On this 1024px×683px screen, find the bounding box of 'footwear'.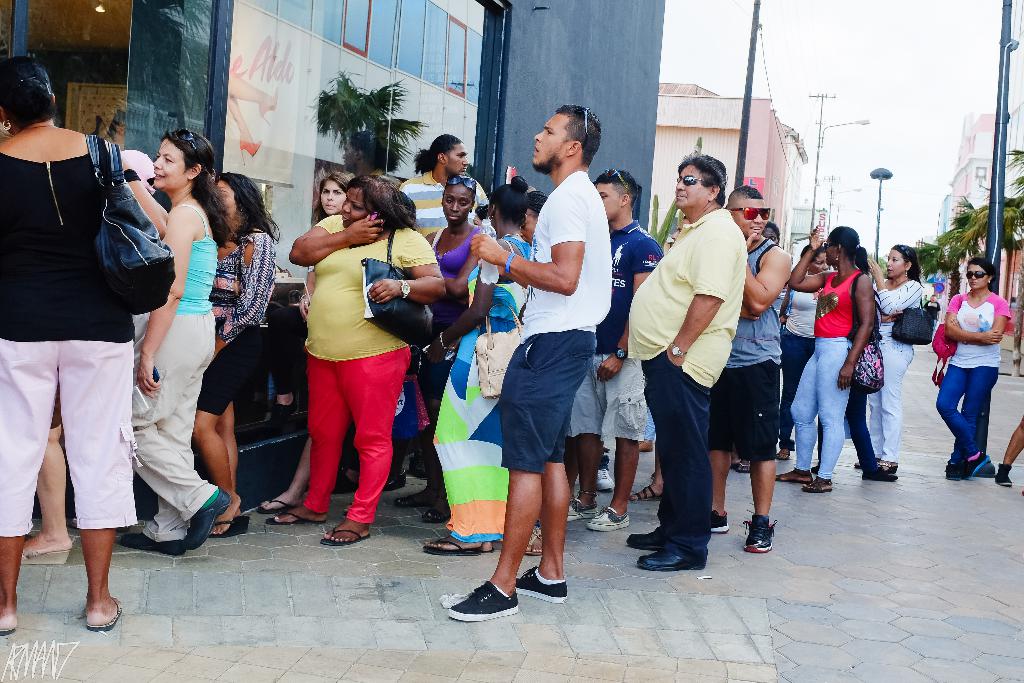
Bounding box: 394,491,429,509.
